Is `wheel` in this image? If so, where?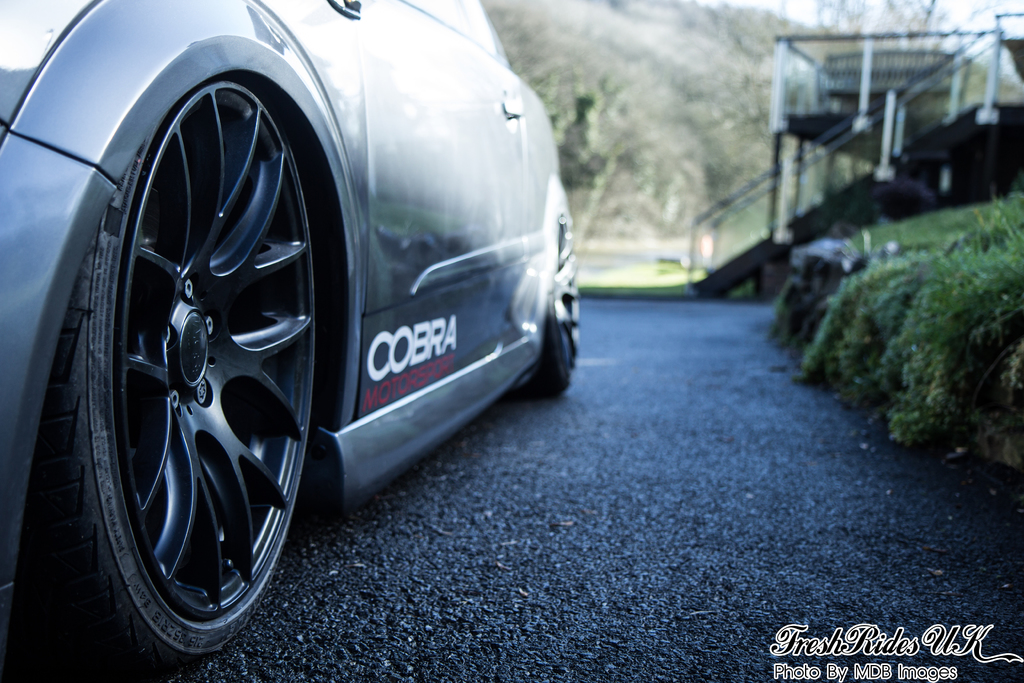
Yes, at <region>530, 223, 582, 391</region>.
